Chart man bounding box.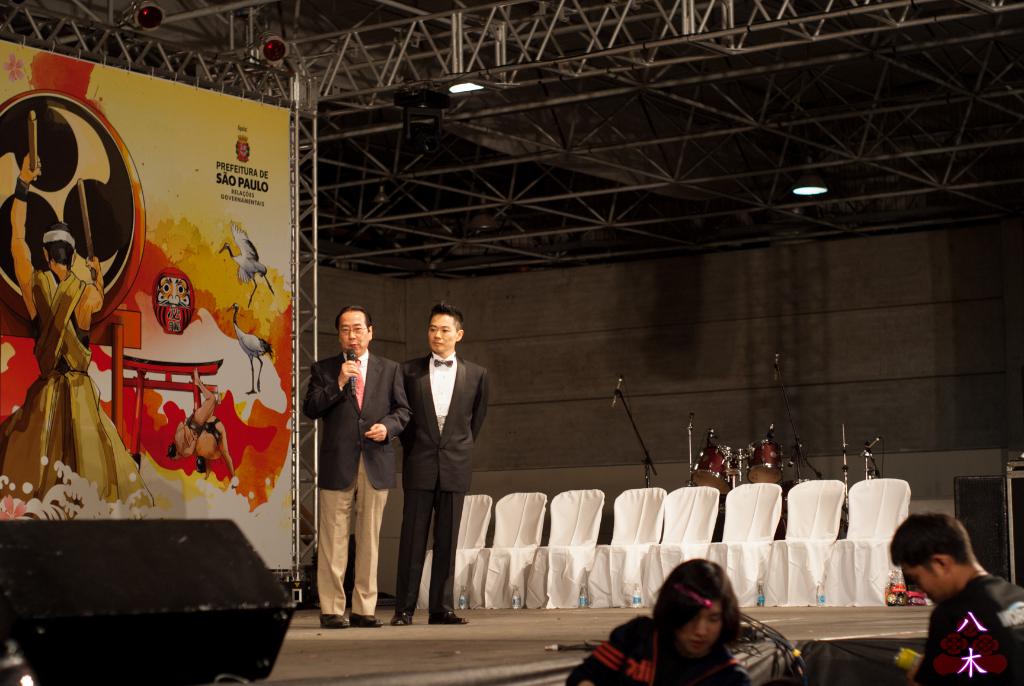
Charted: left=305, top=306, right=415, bottom=630.
